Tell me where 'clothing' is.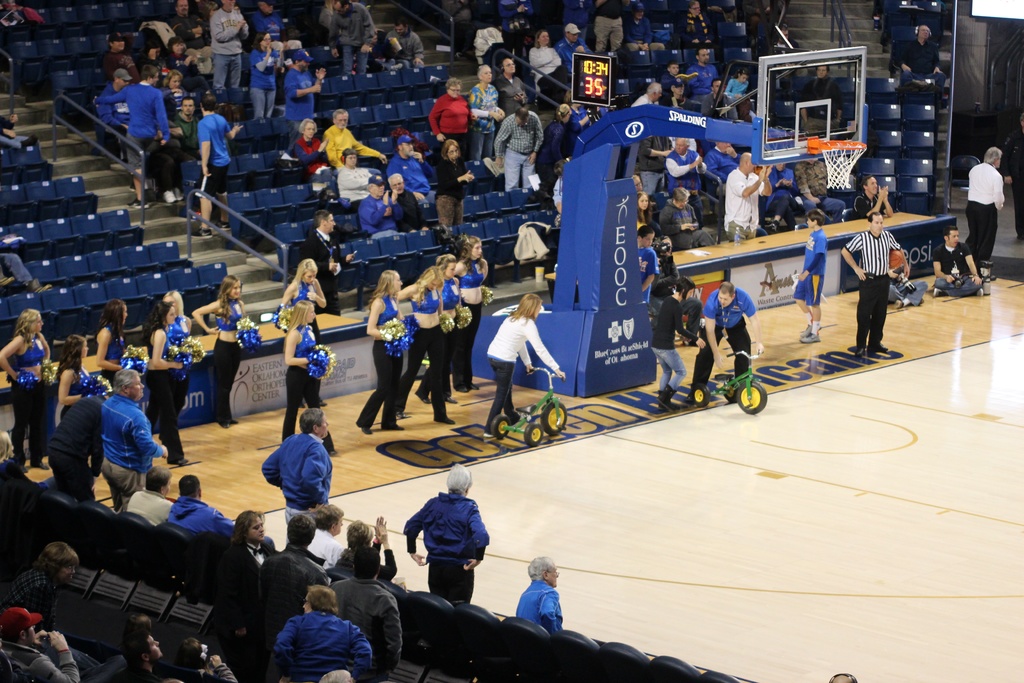
'clothing' is at [296,329,317,357].
